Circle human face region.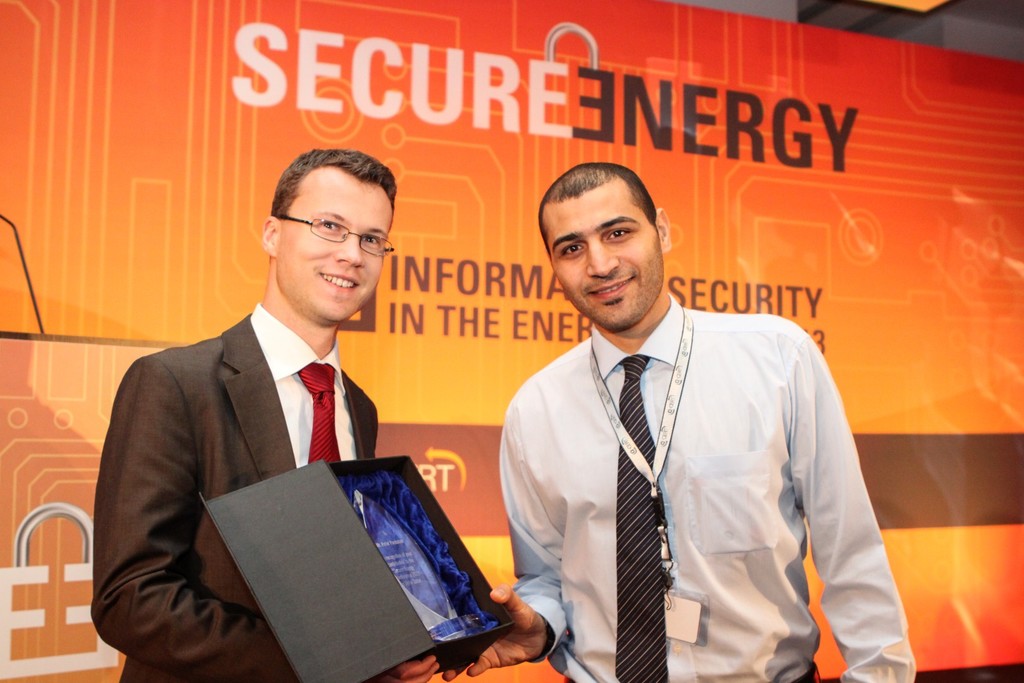
Region: [544, 176, 665, 329].
